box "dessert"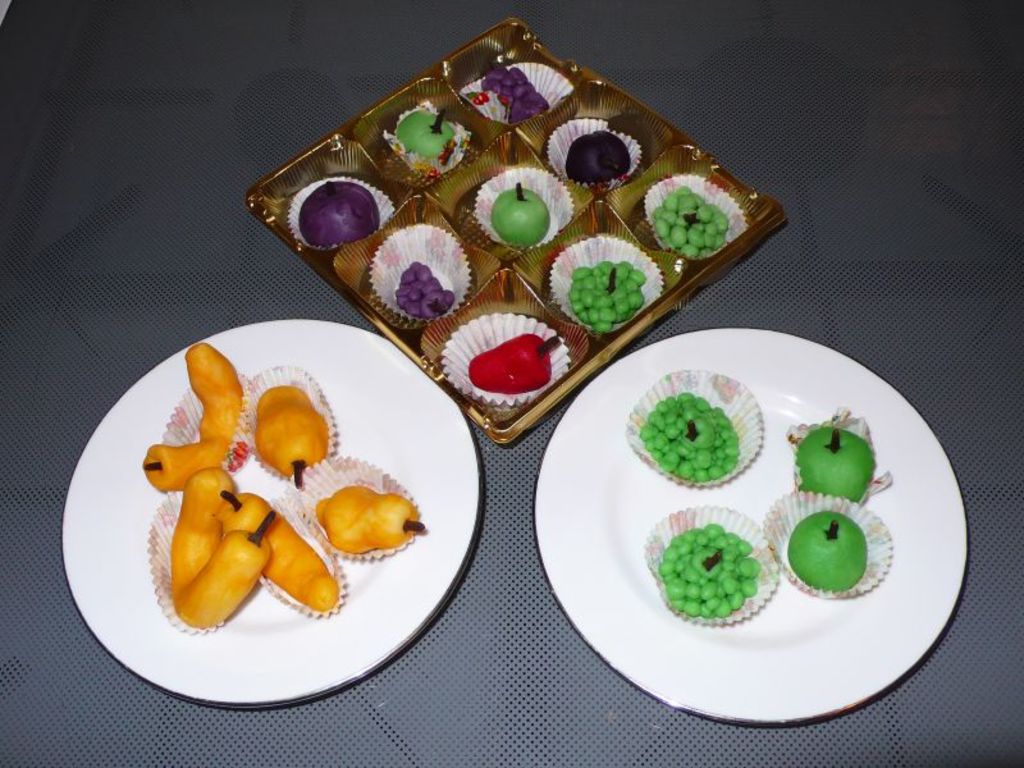
[x1=641, y1=390, x2=744, y2=480]
